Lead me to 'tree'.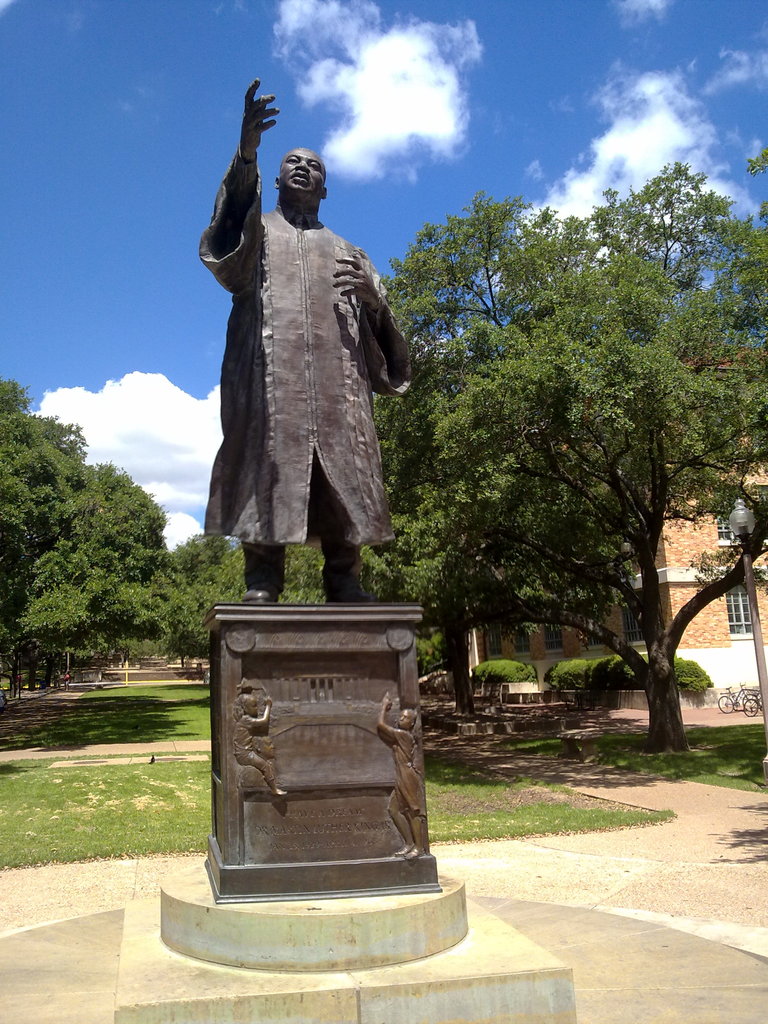
Lead to BBox(0, 528, 59, 700).
